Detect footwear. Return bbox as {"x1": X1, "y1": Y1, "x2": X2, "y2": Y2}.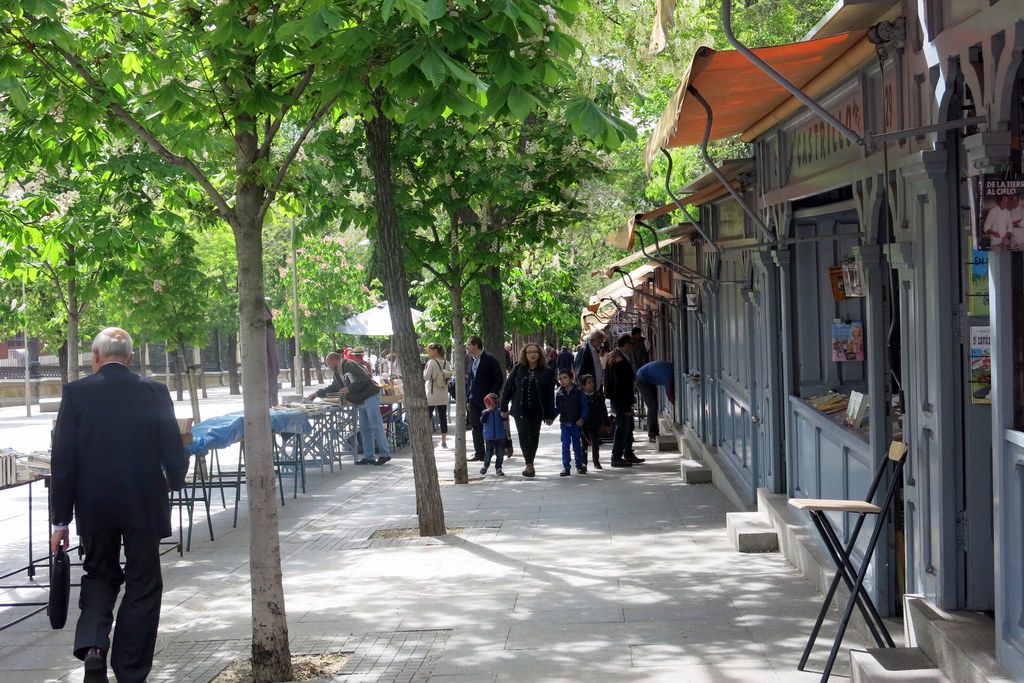
{"x1": 376, "y1": 454, "x2": 387, "y2": 465}.
